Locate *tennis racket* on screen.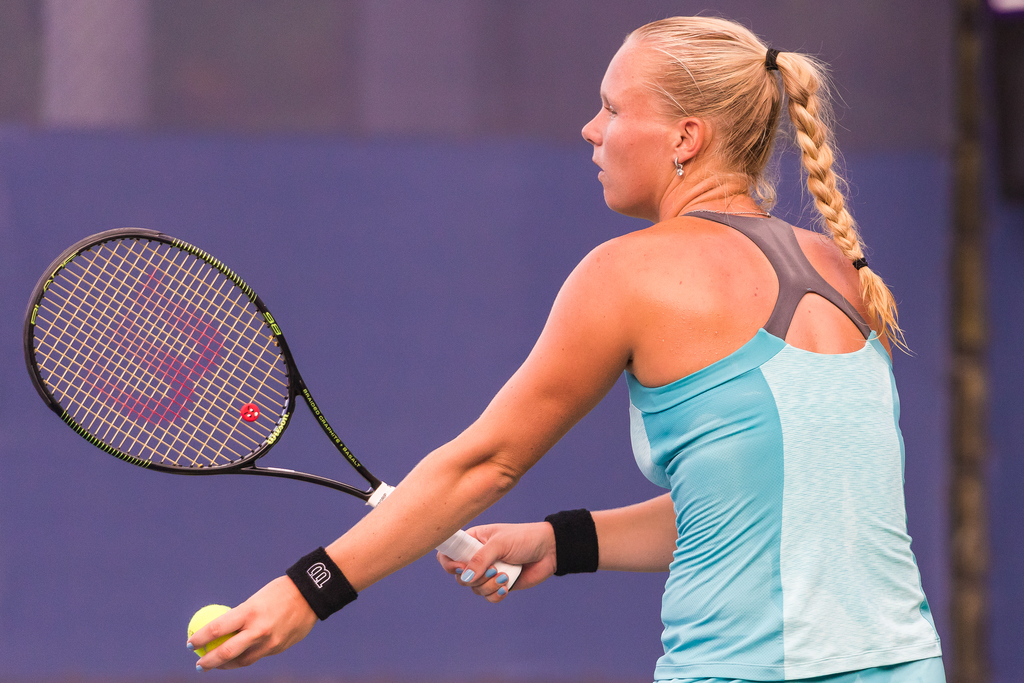
On screen at [23,227,522,591].
